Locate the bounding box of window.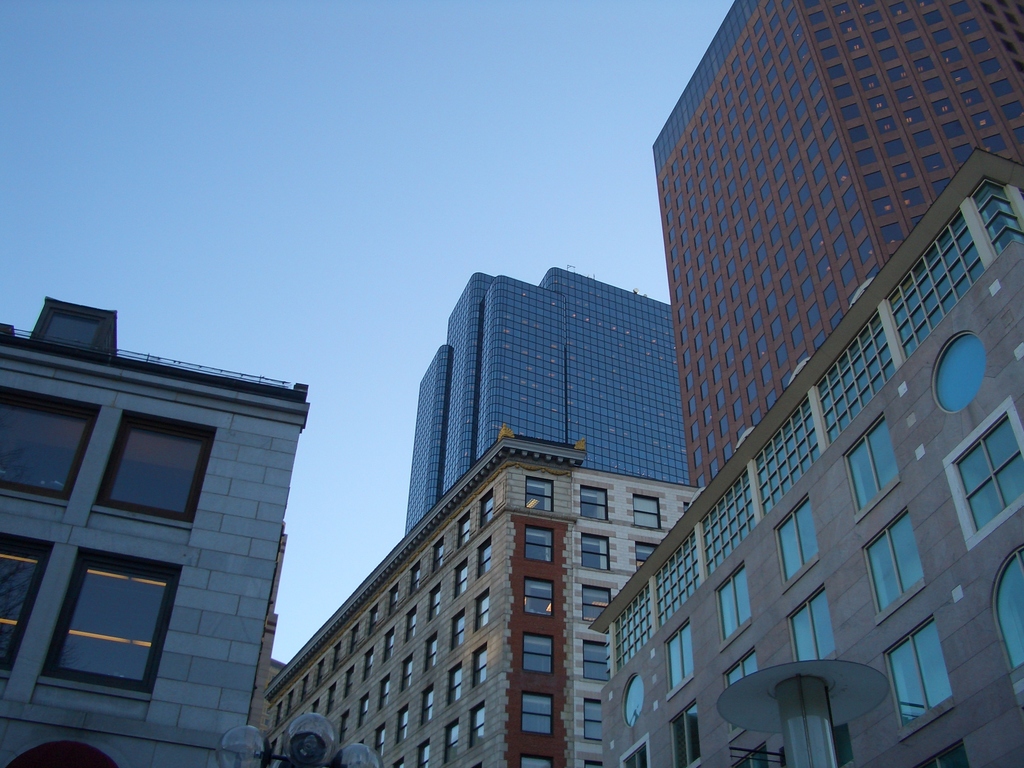
Bounding box: bbox=(476, 484, 500, 528).
